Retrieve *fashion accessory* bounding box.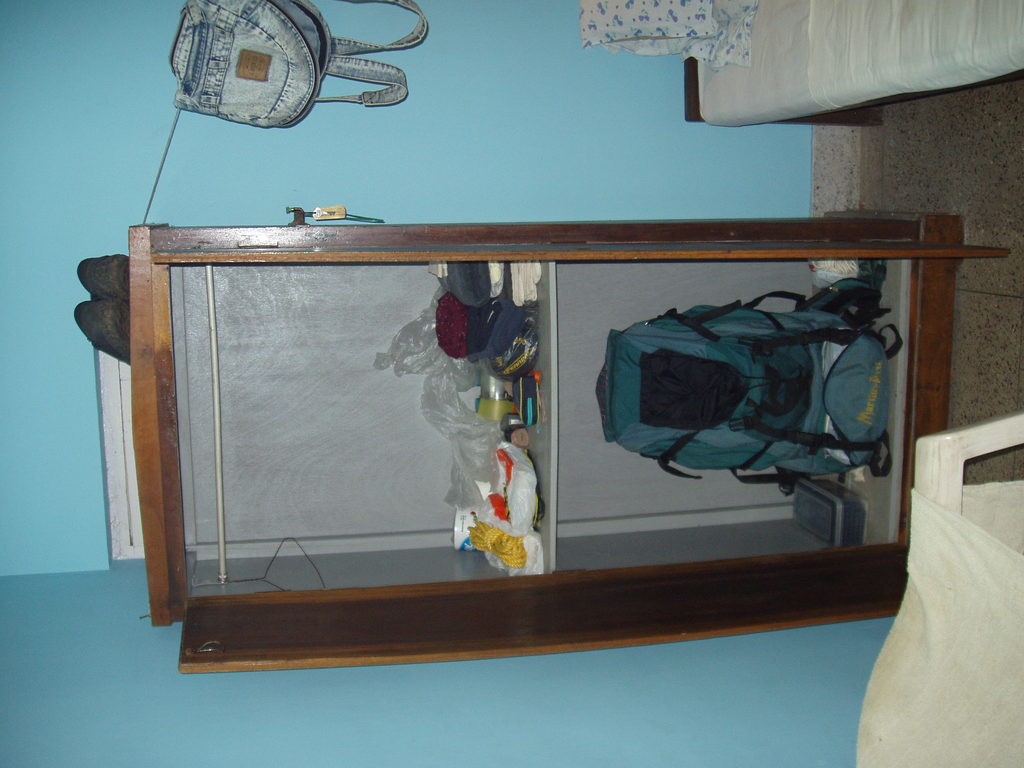
Bounding box: box(169, 0, 427, 131).
